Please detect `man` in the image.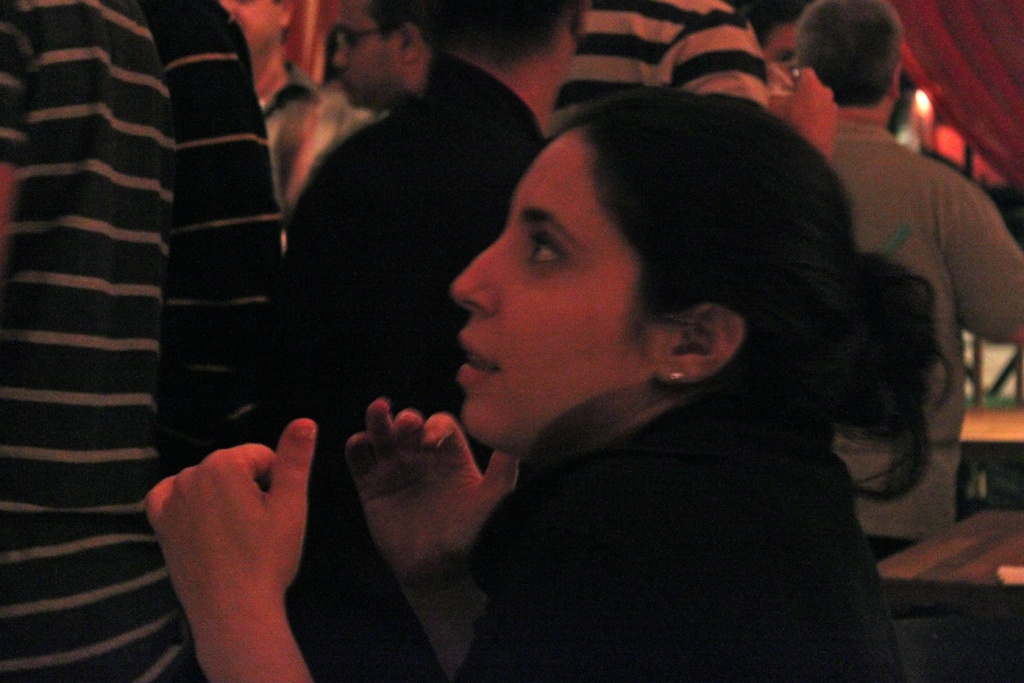
rect(228, 0, 324, 227).
